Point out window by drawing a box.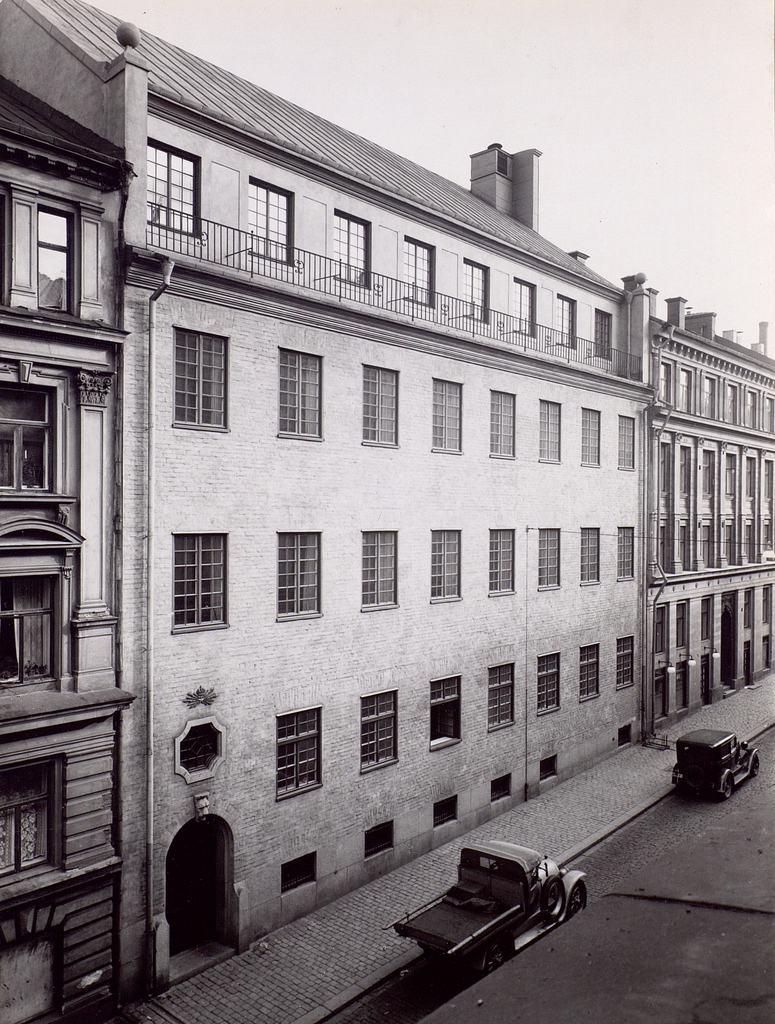
699, 453, 717, 495.
